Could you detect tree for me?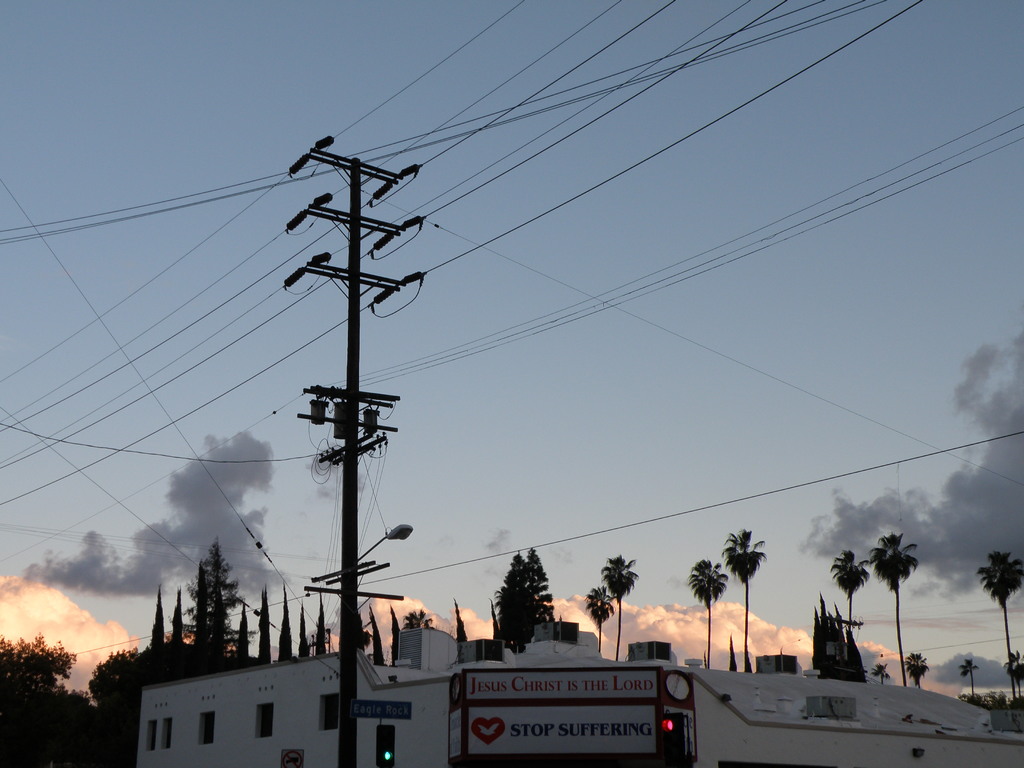
Detection result: region(451, 595, 473, 646).
